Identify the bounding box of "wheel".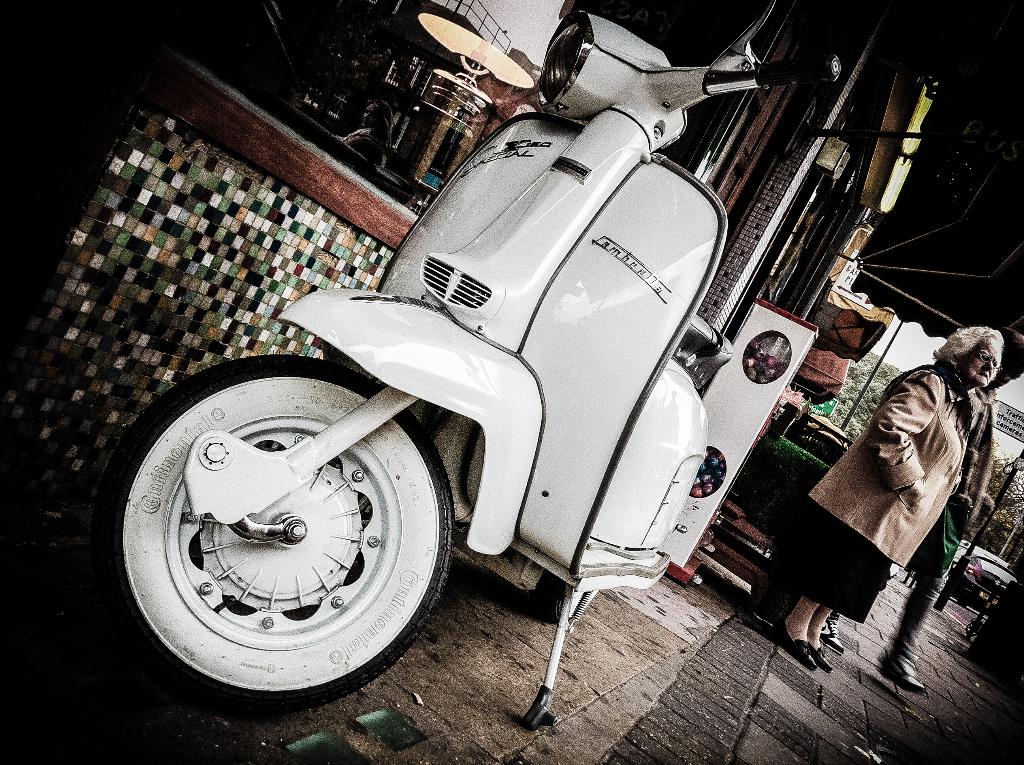
left=84, top=356, right=453, bottom=727.
